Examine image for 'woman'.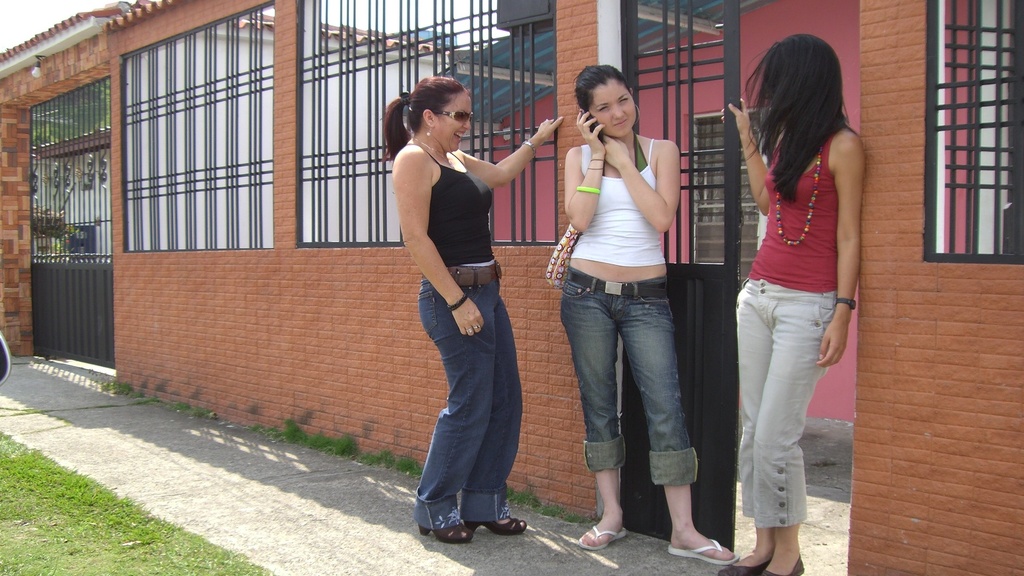
Examination result: box=[719, 22, 864, 575].
